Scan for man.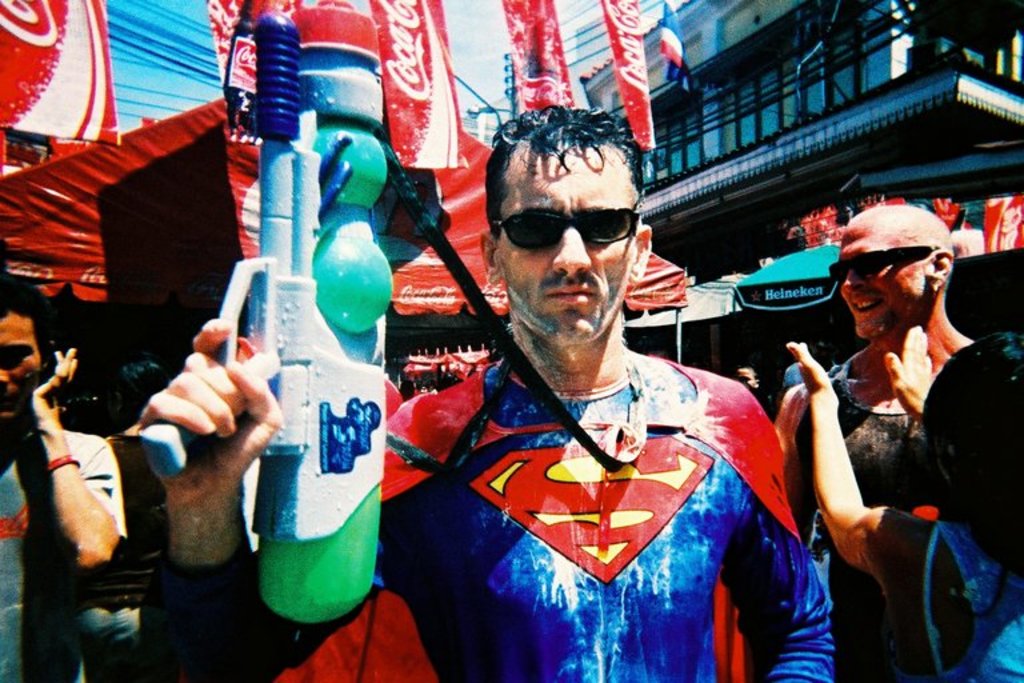
Scan result: box=[4, 281, 127, 682].
